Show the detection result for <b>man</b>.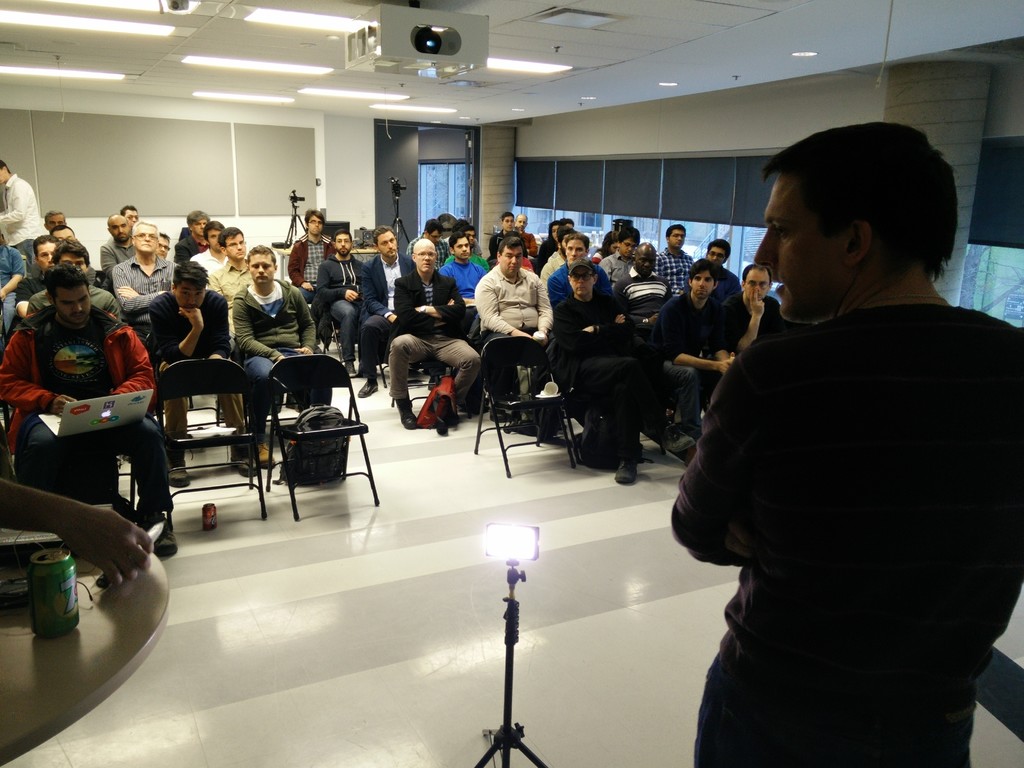
Rect(615, 242, 680, 394).
